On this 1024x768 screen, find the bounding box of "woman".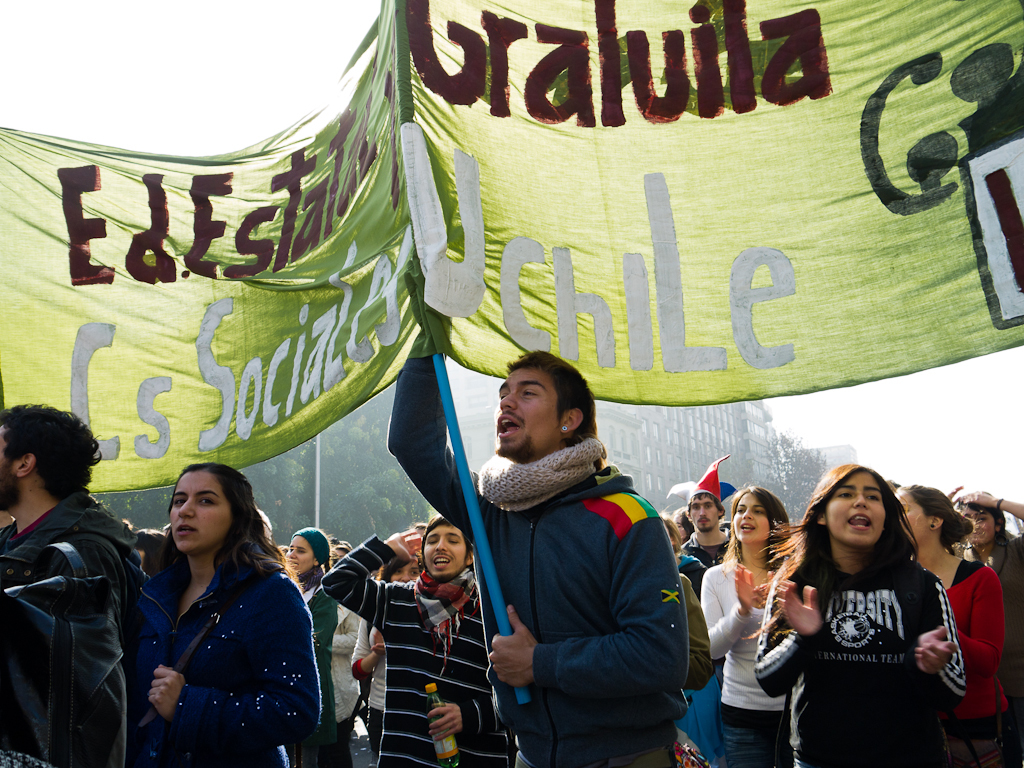
Bounding box: detection(893, 481, 1009, 767).
